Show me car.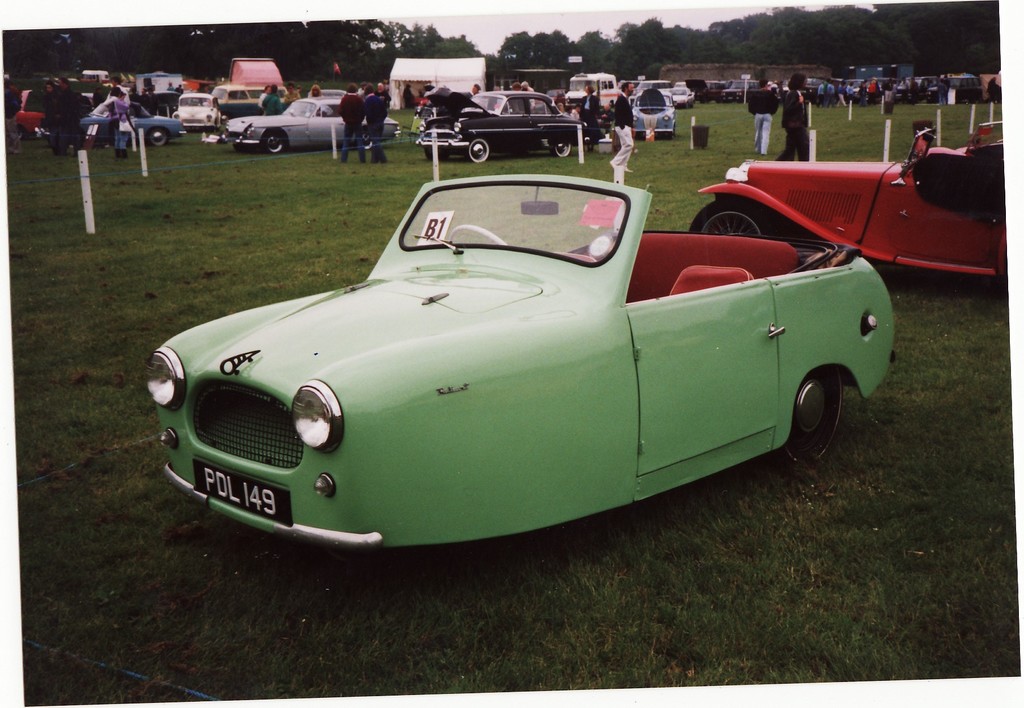
car is here: (x1=177, y1=92, x2=229, y2=132).
